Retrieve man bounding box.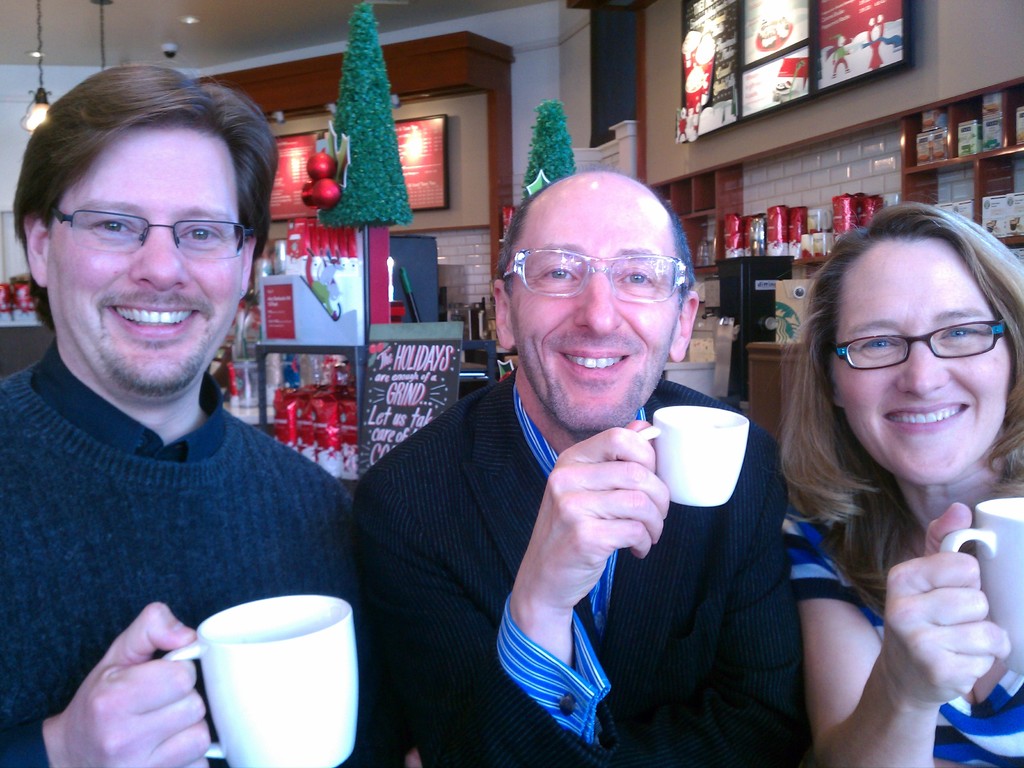
Bounding box: left=355, top=165, right=792, bottom=767.
